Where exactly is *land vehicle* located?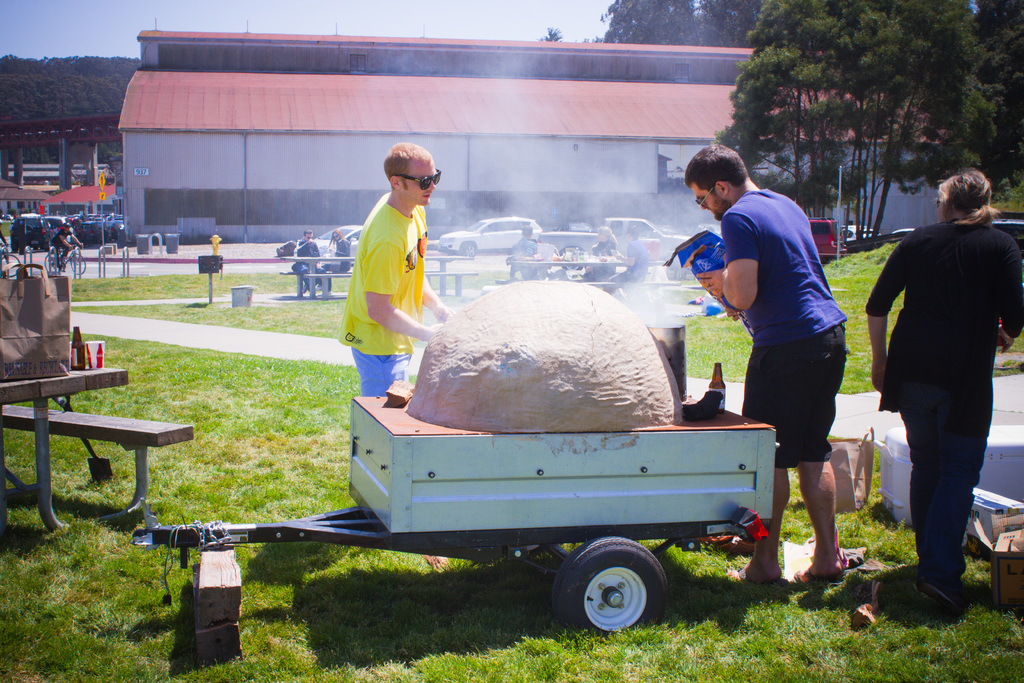
Its bounding box is detection(163, 285, 811, 648).
